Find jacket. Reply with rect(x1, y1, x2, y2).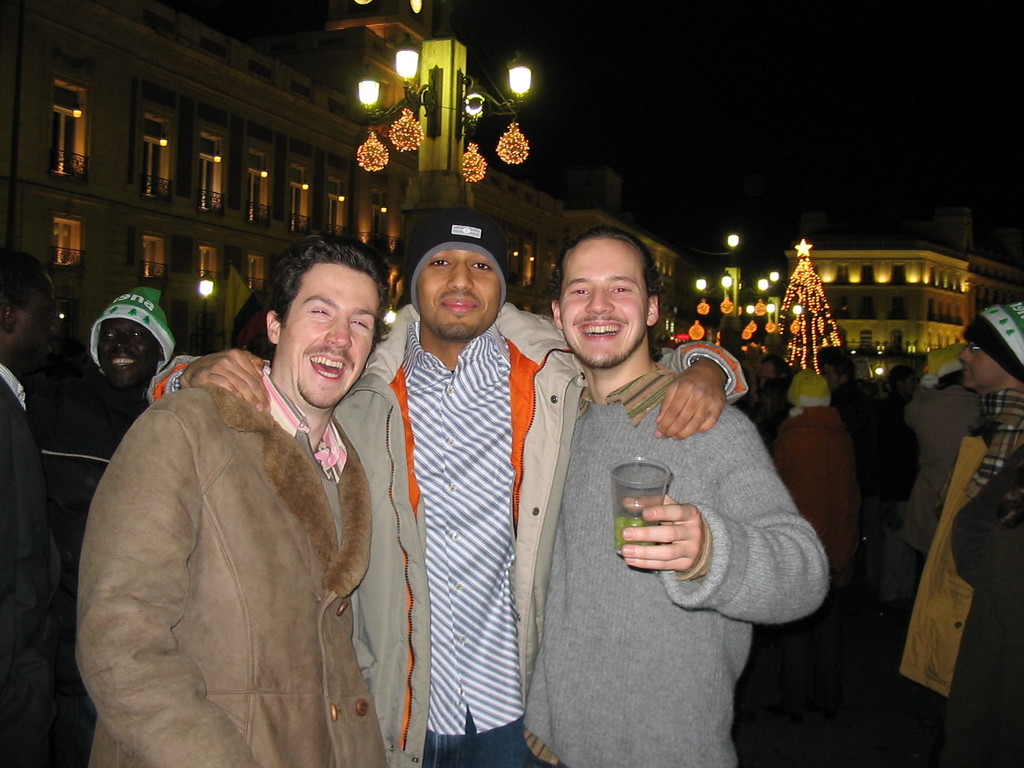
rect(74, 382, 369, 767).
